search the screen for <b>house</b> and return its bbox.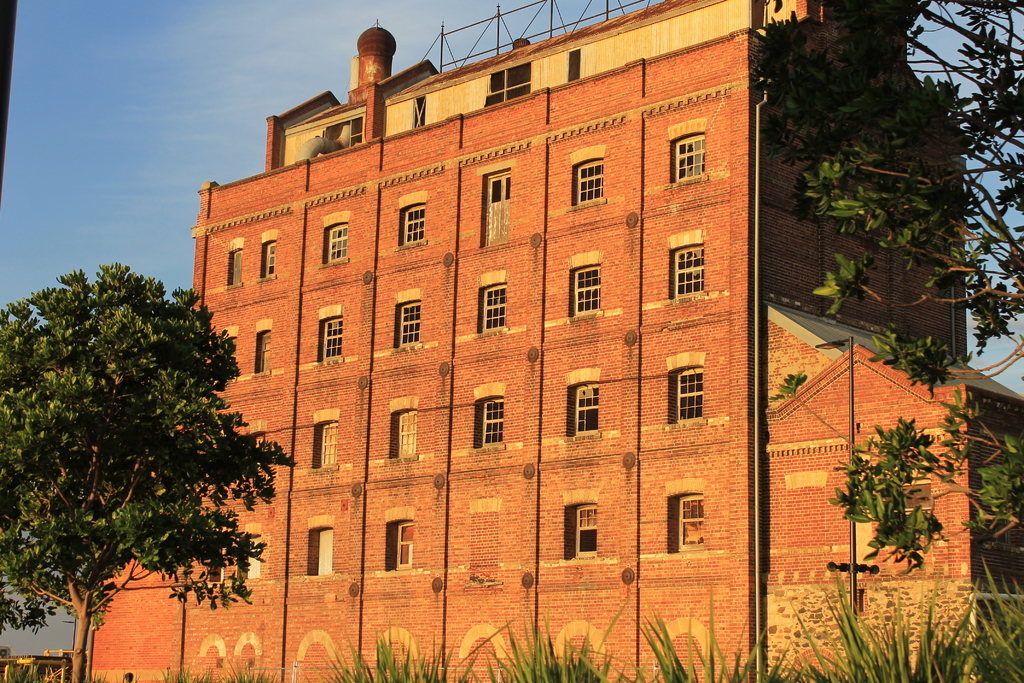
Found: detection(144, 0, 929, 649).
